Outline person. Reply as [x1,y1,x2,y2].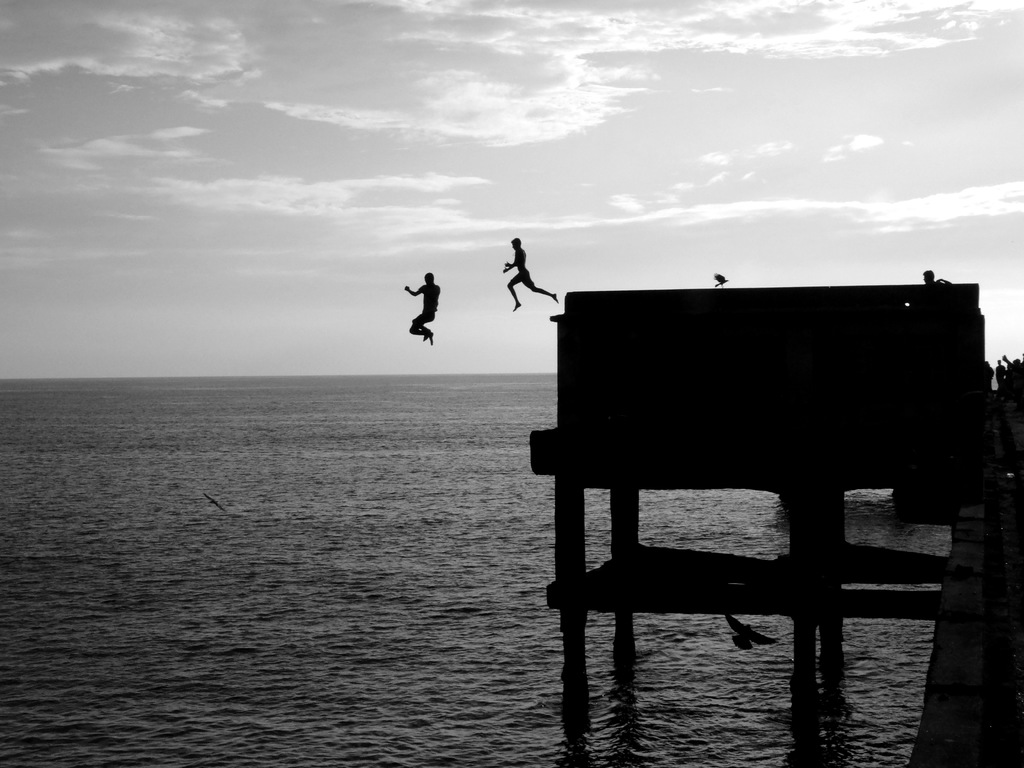
[381,266,450,354].
